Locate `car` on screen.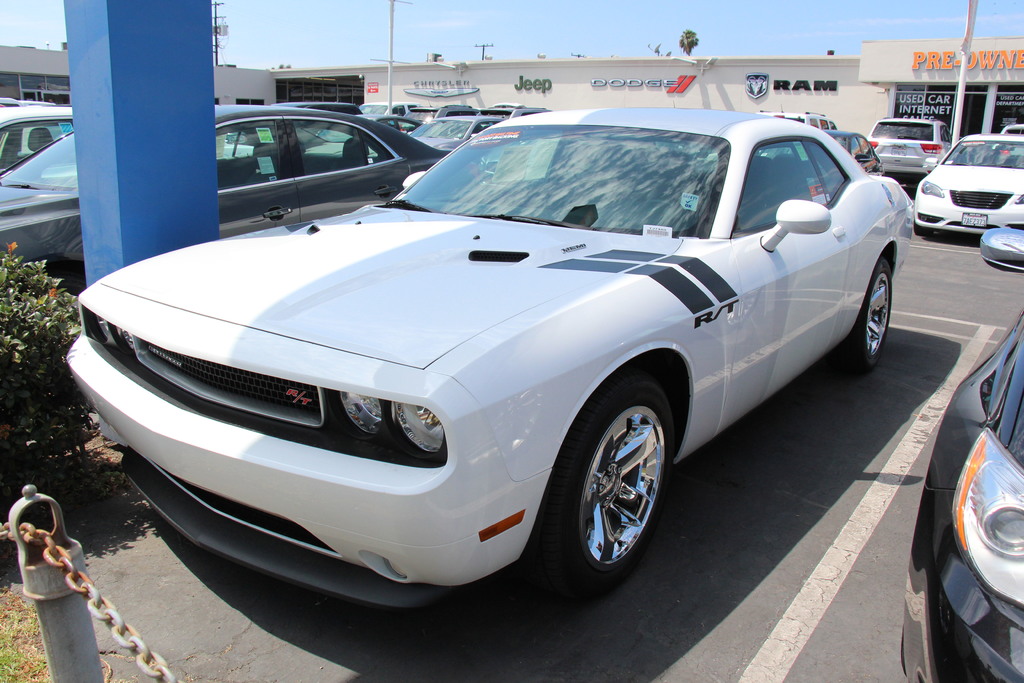
On screen at region(0, 99, 73, 170).
